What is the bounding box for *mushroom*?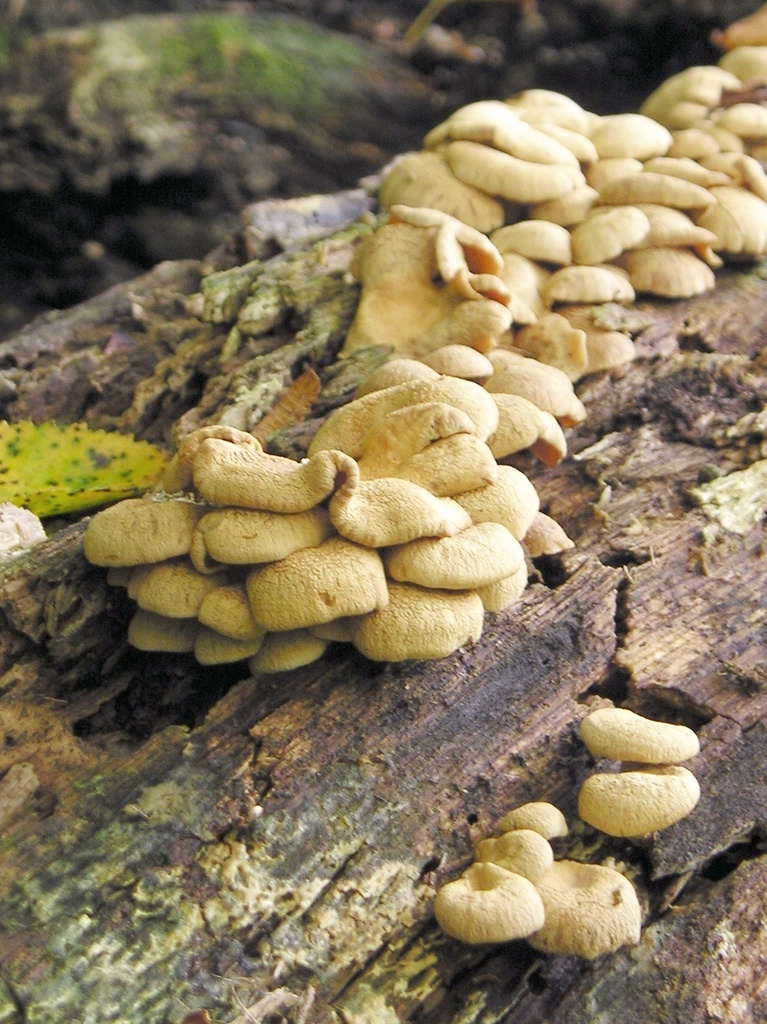
[583, 765, 694, 841].
